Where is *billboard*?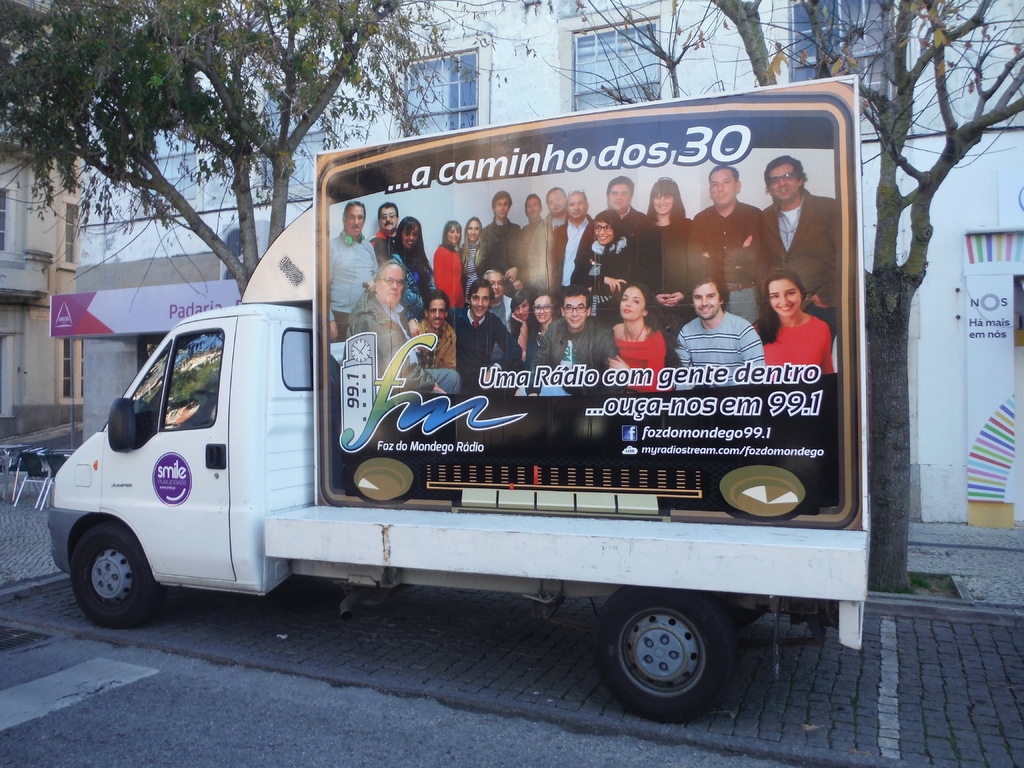
bbox=(312, 77, 858, 526).
